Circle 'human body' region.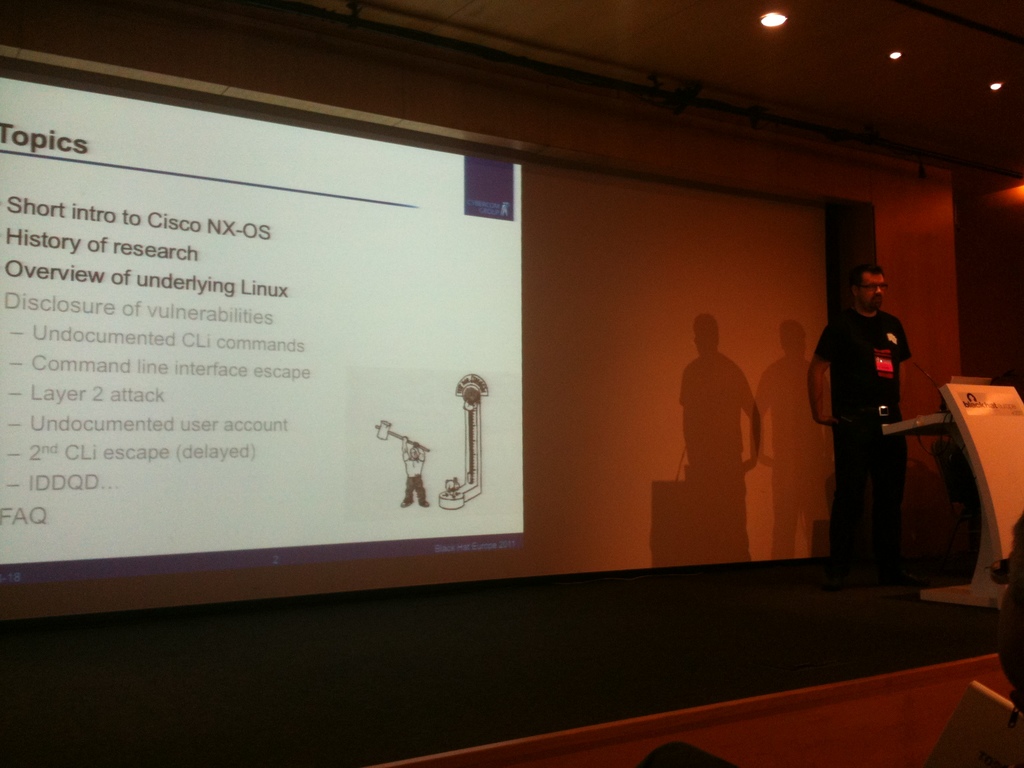
Region: left=810, top=307, right=902, bottom=576.
